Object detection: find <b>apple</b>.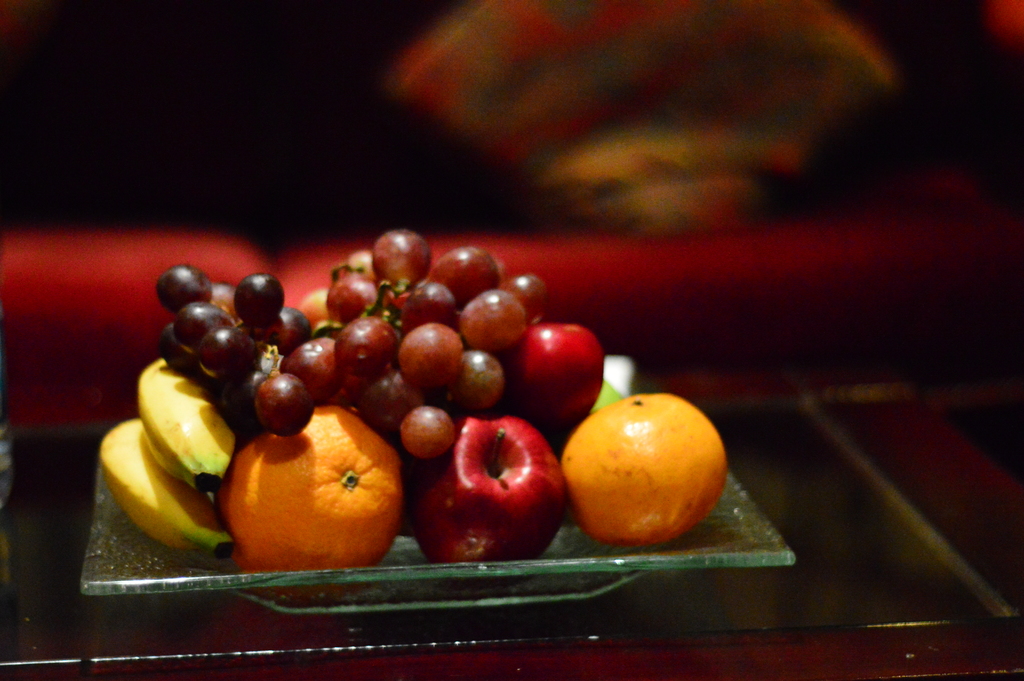
l=403, t=418, r=576, b=568.
